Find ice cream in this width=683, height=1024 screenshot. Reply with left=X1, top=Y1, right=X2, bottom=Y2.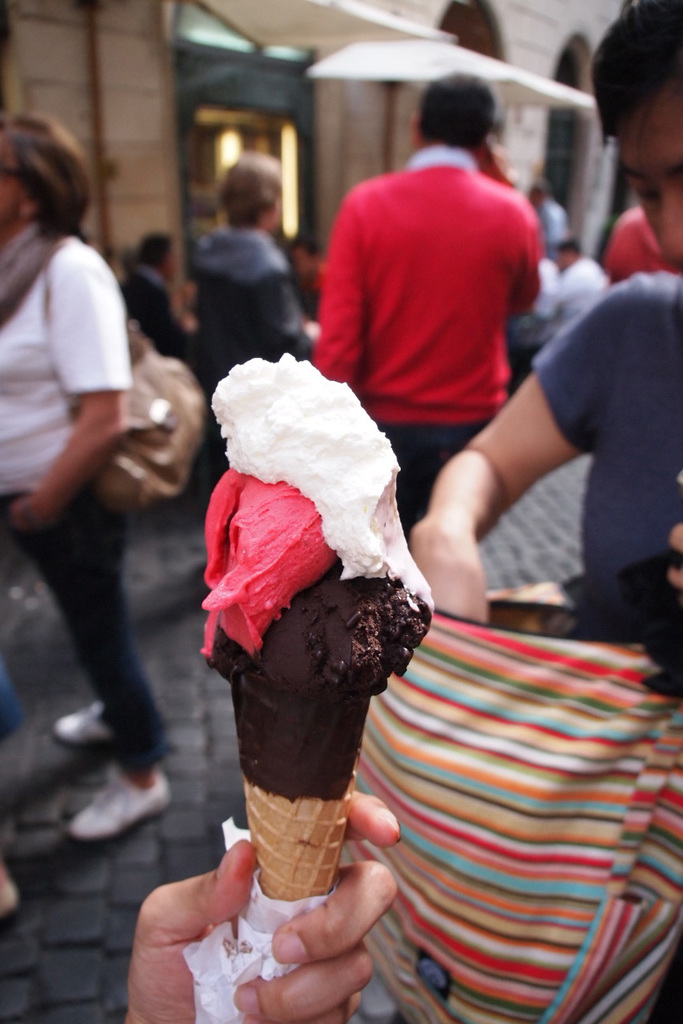
left=194, top=310, right=446, bottom=919.
